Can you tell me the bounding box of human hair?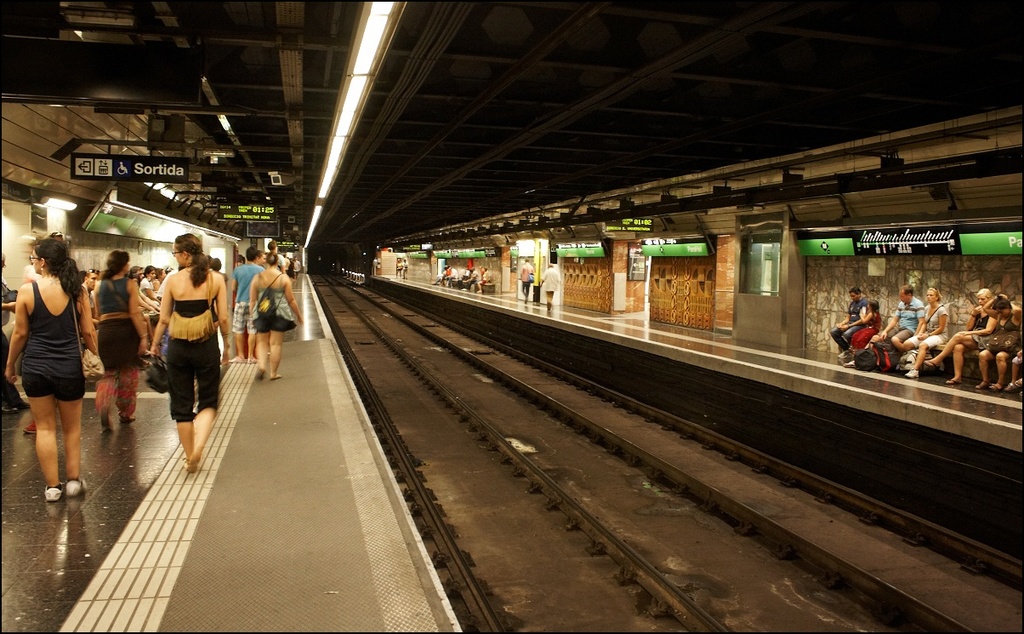
bbox=[268, 251, 277, 266].
